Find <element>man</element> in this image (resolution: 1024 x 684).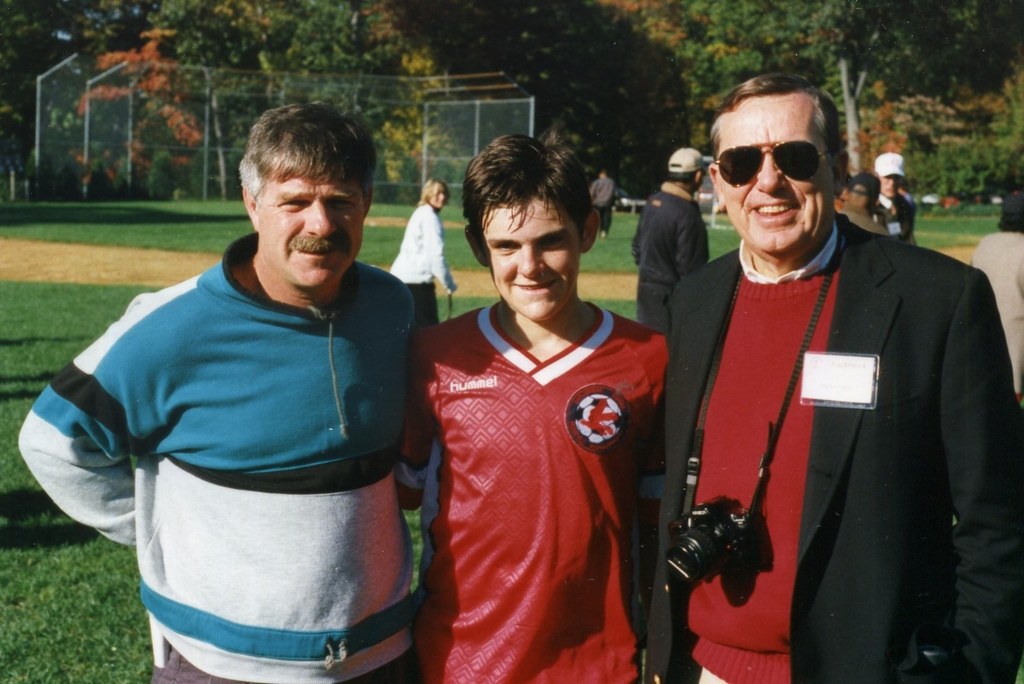
Rect(631, 145, 710, 331).
